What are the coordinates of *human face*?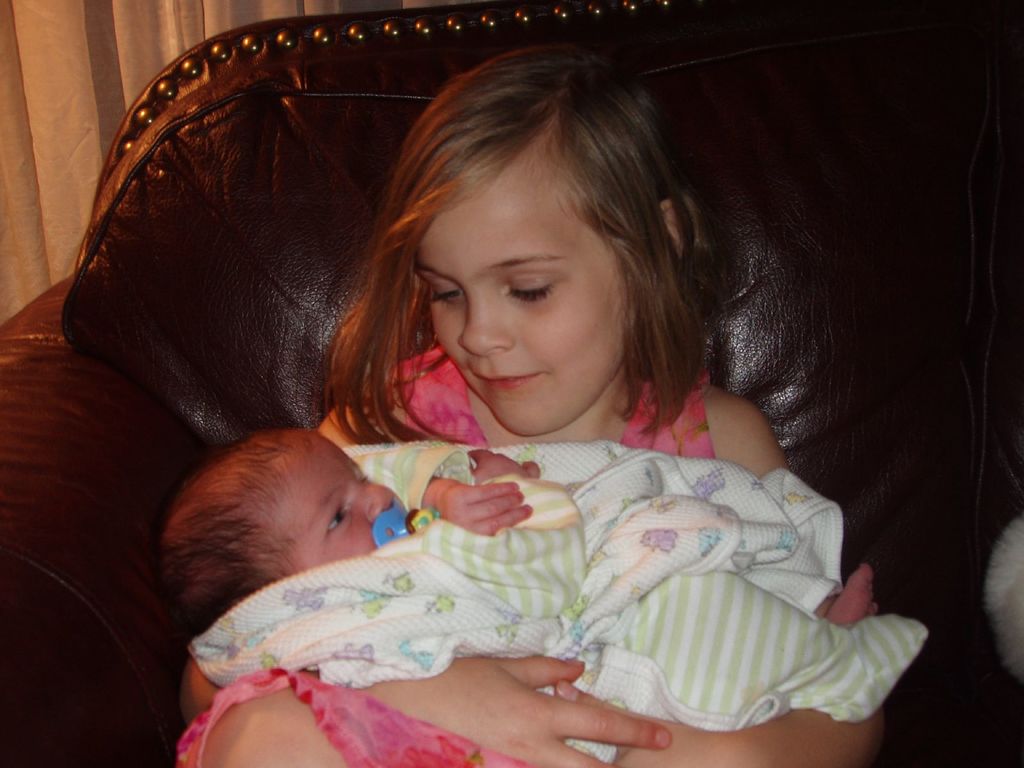
select_region(440, 154, 640, 424).
